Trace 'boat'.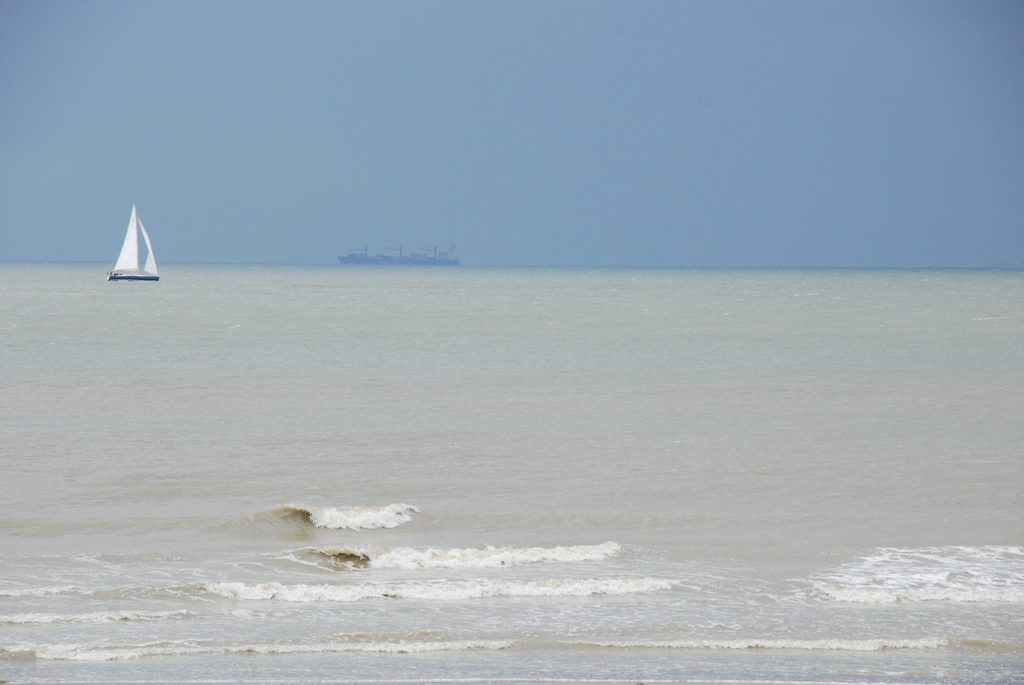
Traced to 97 203 156 290.
